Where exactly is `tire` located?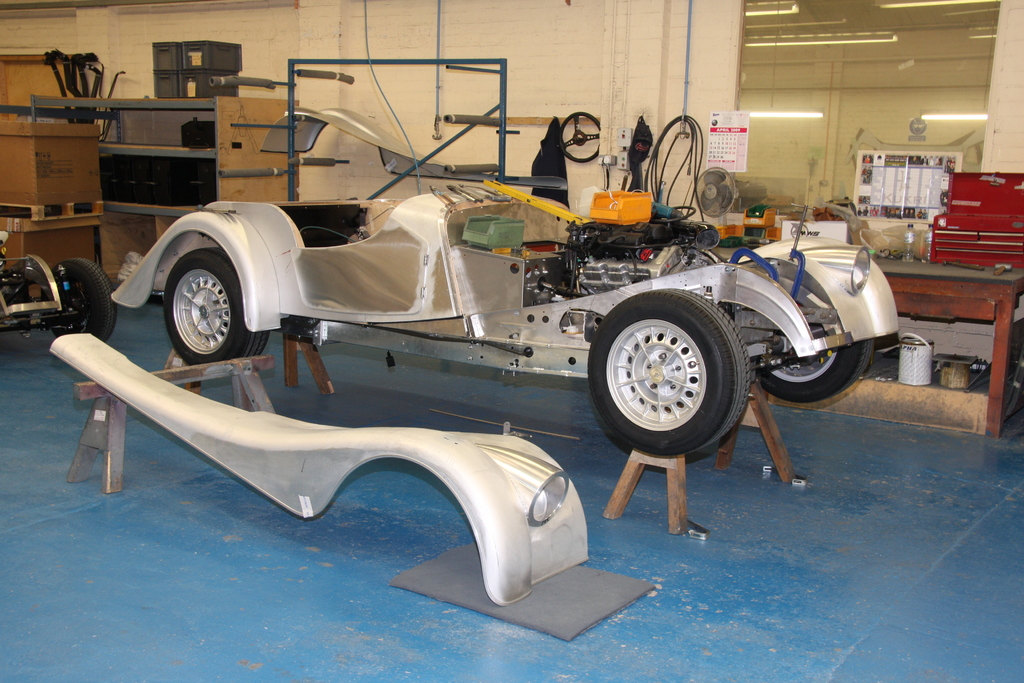
Its bounding box is [163,242,272,370].
